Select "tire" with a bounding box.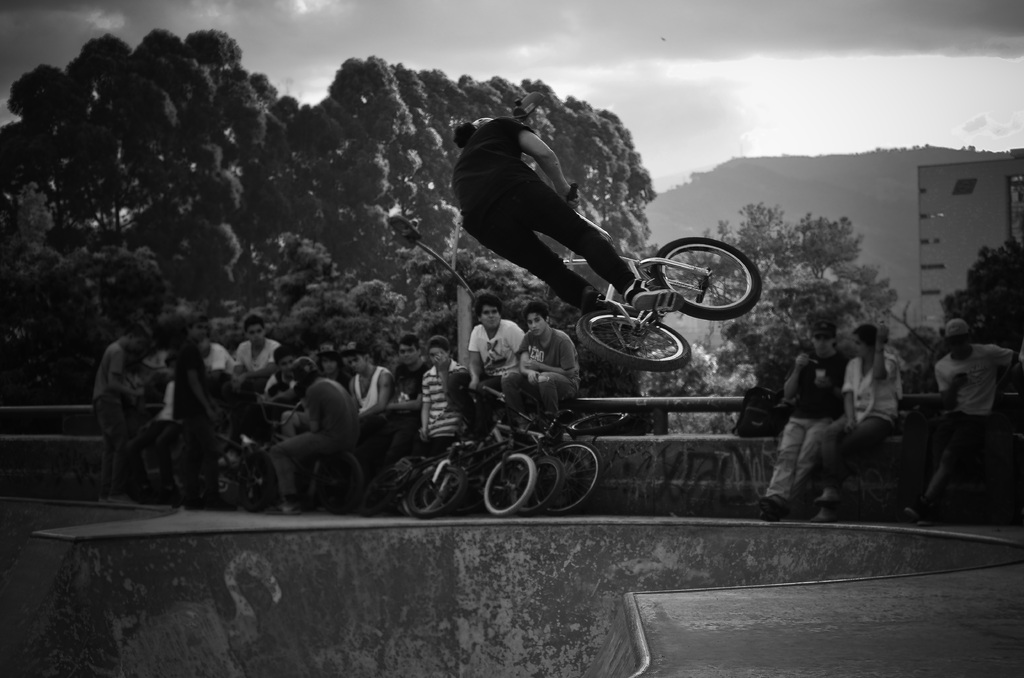
crop(651, 234, 764, 325).
